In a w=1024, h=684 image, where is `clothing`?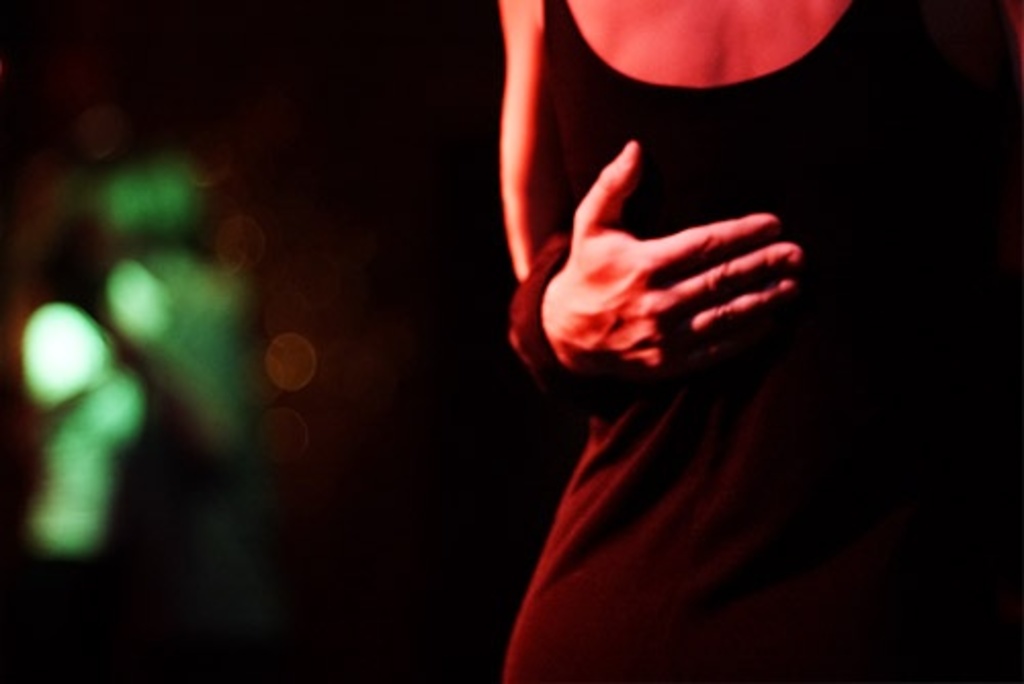
500/0/1022/682.
